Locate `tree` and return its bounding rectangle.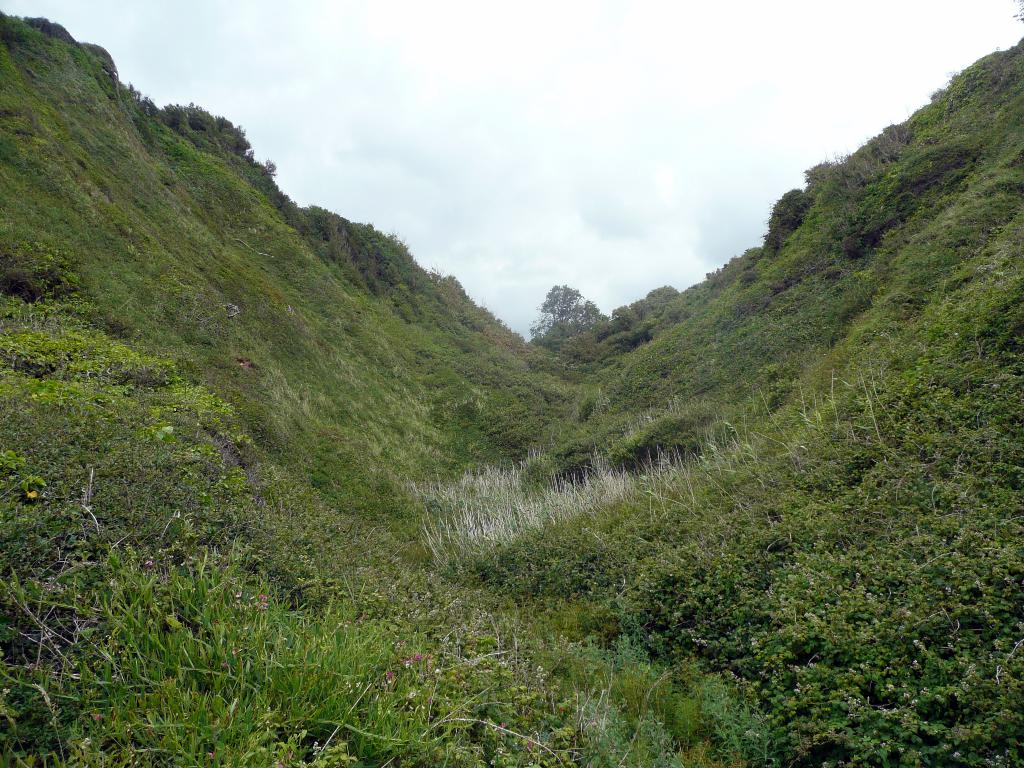
526, 261, 607, 356.
